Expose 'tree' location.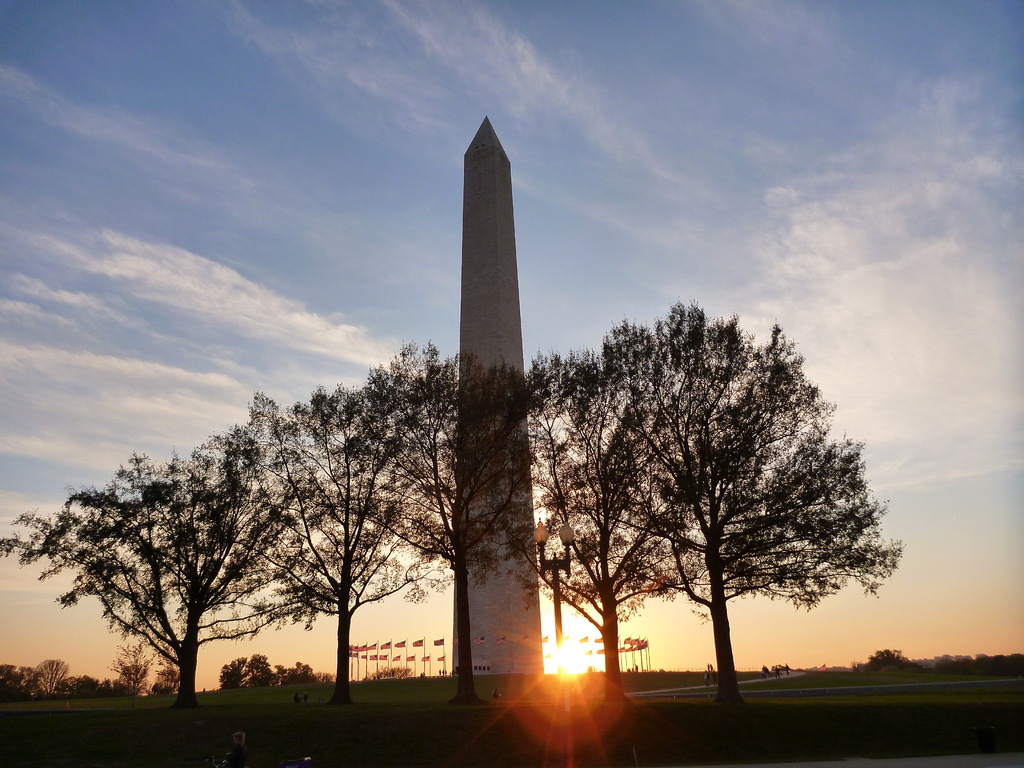
Exposed at <box>529,349,696,689</box>.
